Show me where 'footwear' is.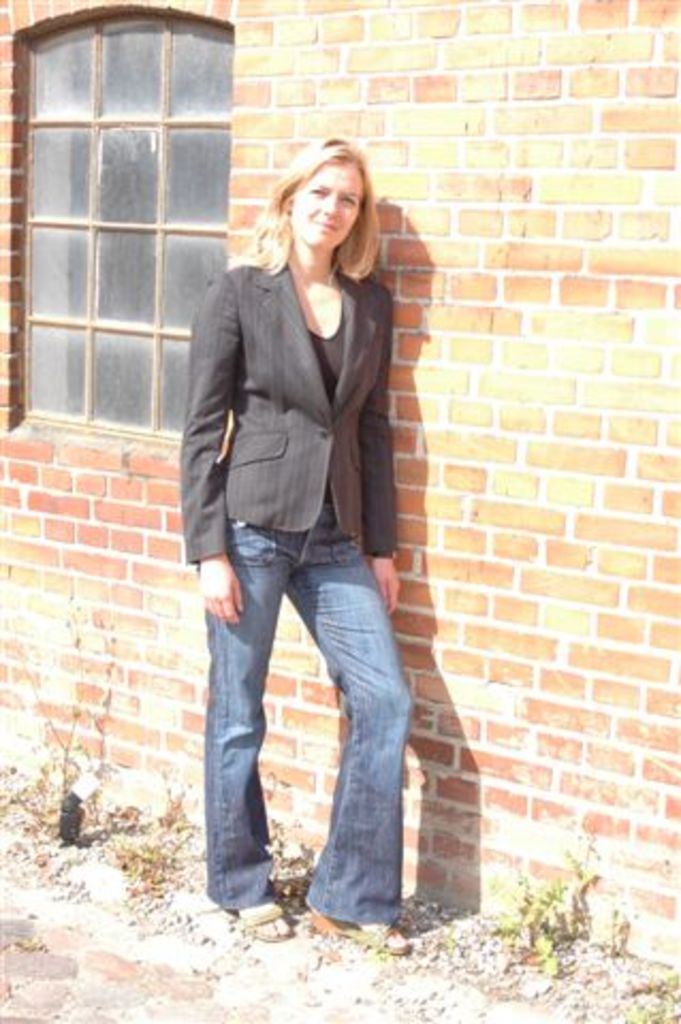
'footwear' is at bbox=(307, 907, 410, 954).
